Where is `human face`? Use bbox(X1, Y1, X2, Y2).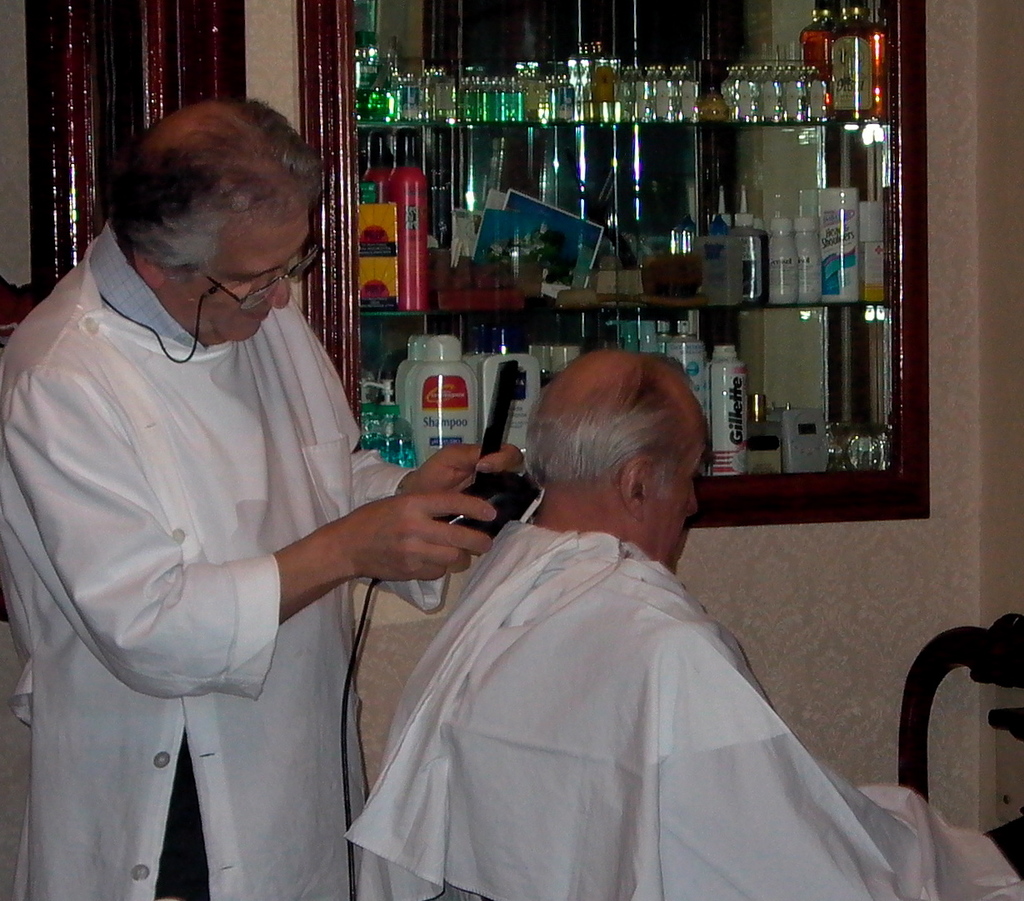
bbox(651, 418, 710, 571).
